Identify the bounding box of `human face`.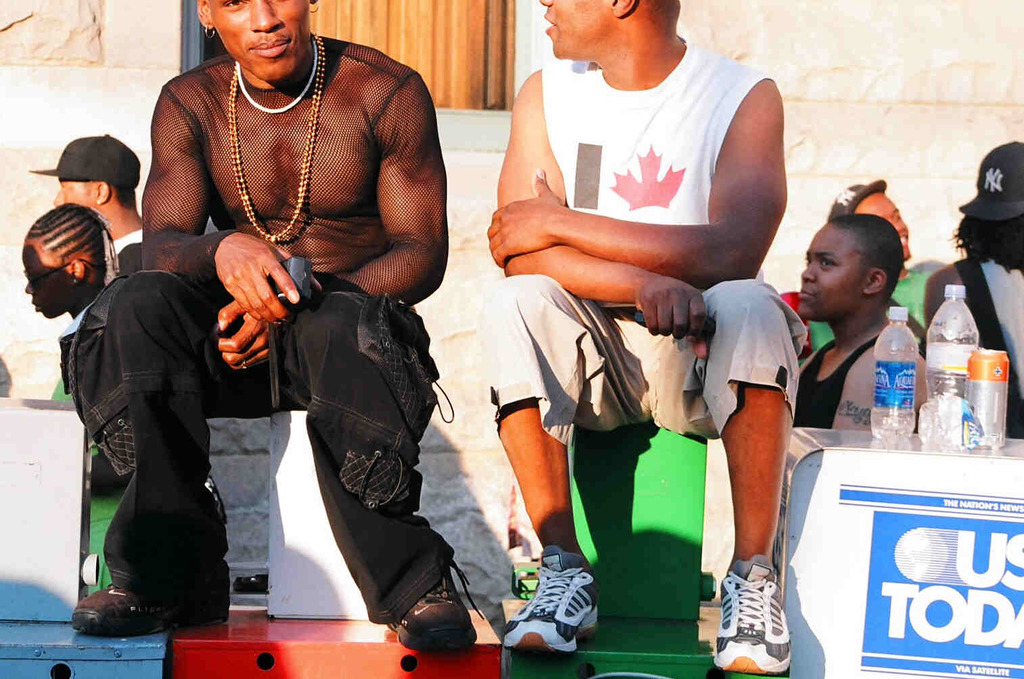
<box>849,191,914,256</box>.
